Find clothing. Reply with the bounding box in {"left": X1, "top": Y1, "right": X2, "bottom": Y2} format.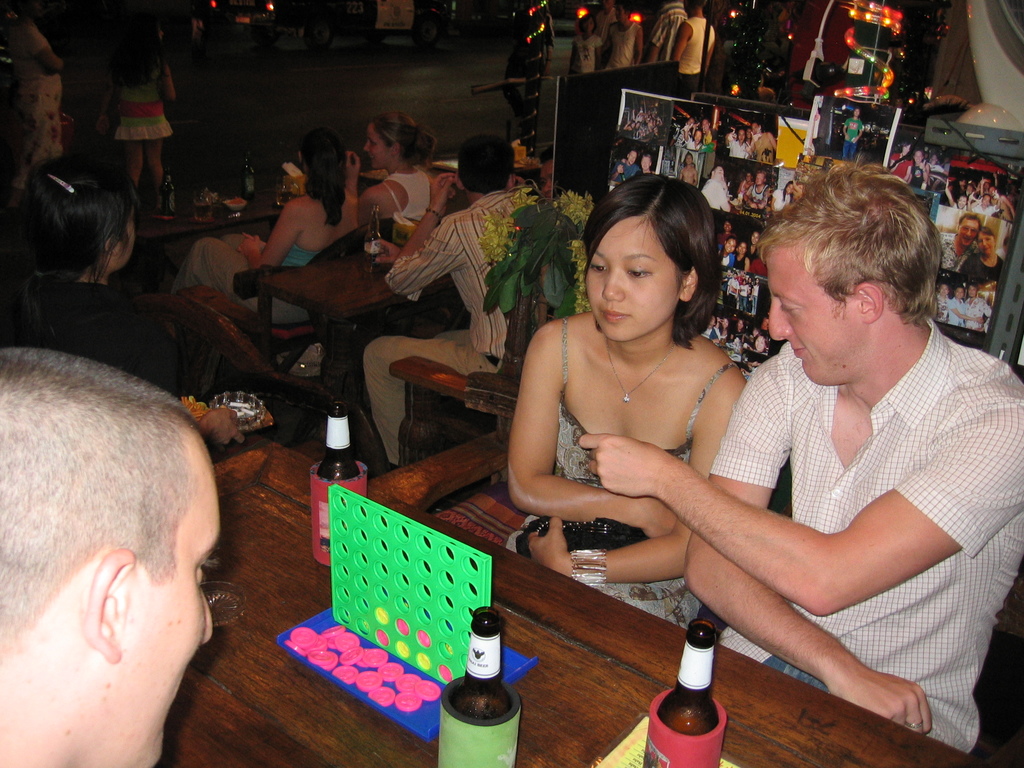
{"left": 680, "top": 143, "right": 704, "bottom": 148}.
